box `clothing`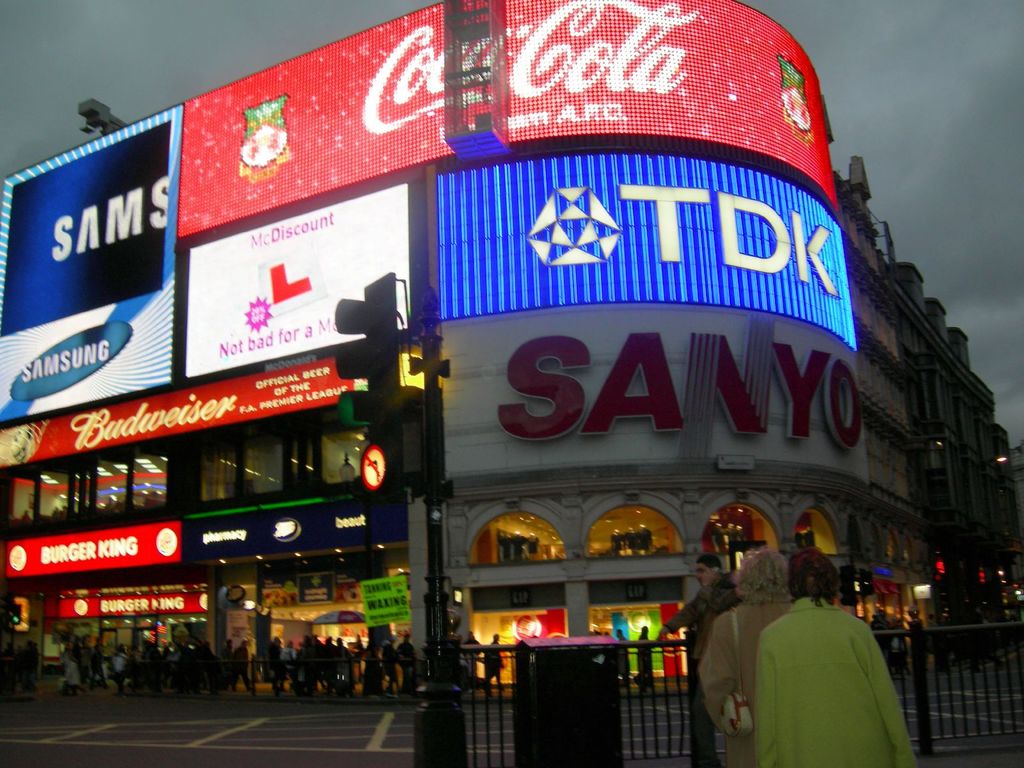
select_region(280, 645, 298, 675)
